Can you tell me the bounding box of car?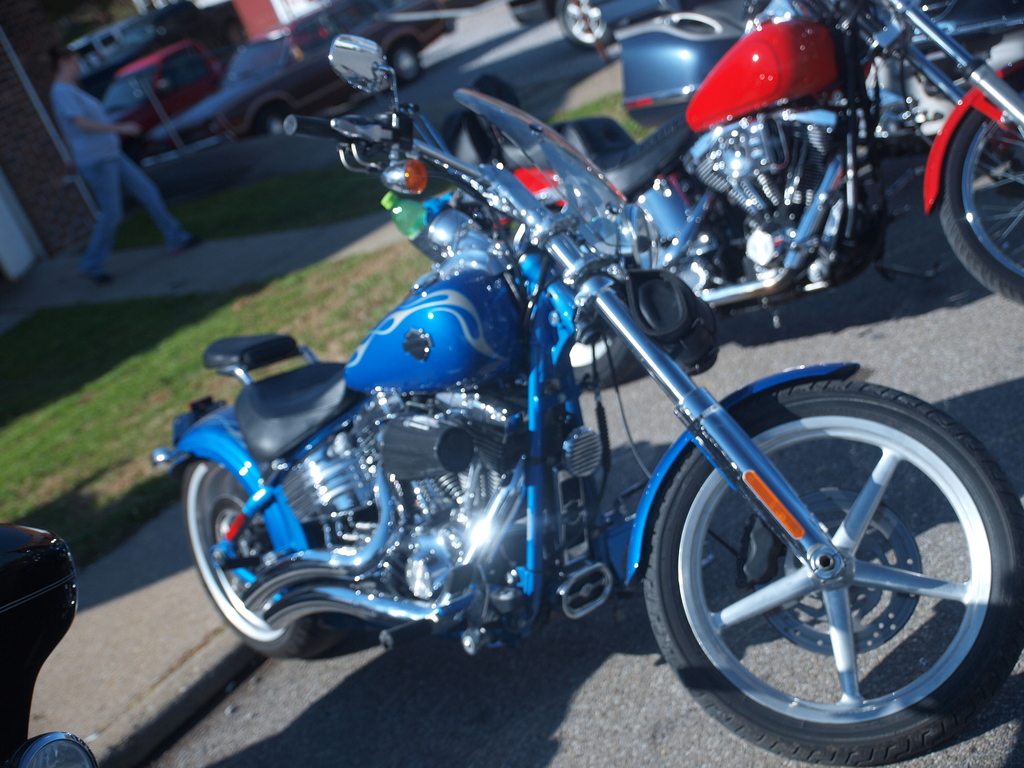
(x1=103, y1=45, x2=226, y2=135).
